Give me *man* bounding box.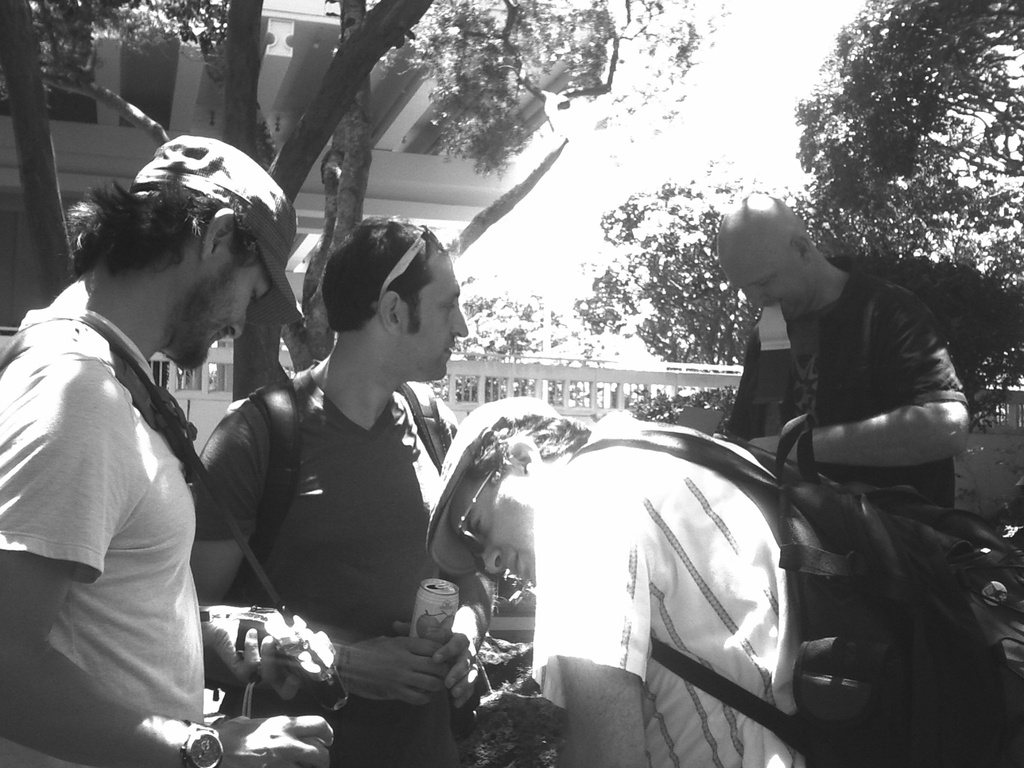
left=184, top=226, right=499, bottom=718.
